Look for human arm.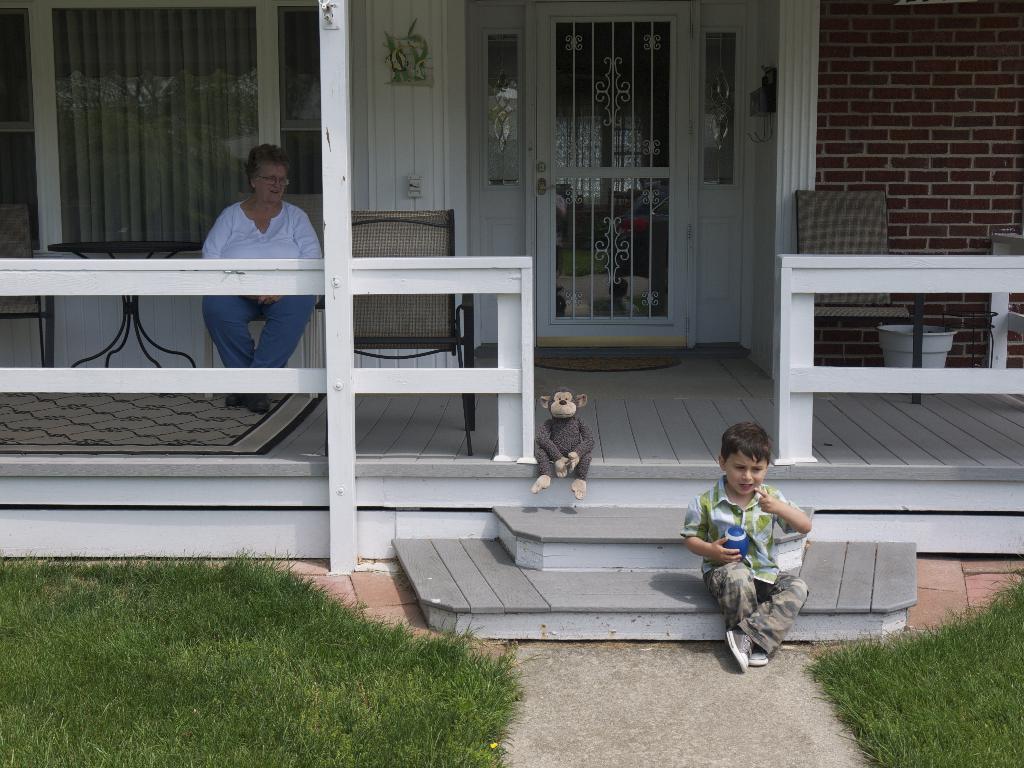
Found: [left=262, top=209, right=318, bottom=307].
